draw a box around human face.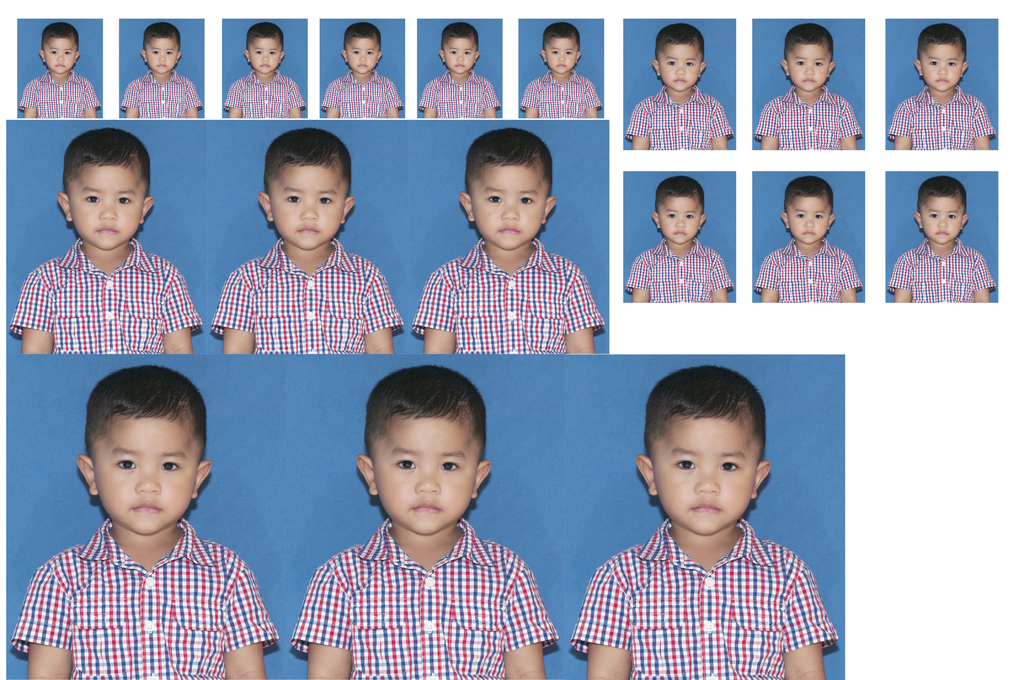
920/44/964/88.
